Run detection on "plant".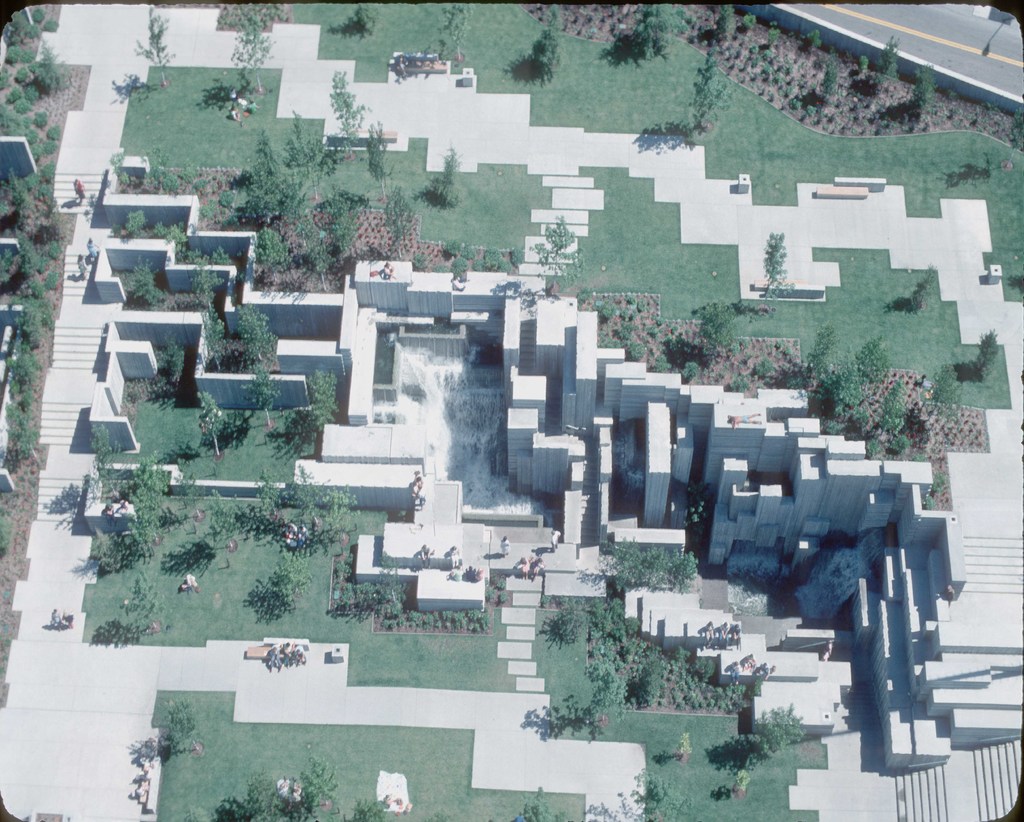
Result: rect(170, 698, 203, 755).
